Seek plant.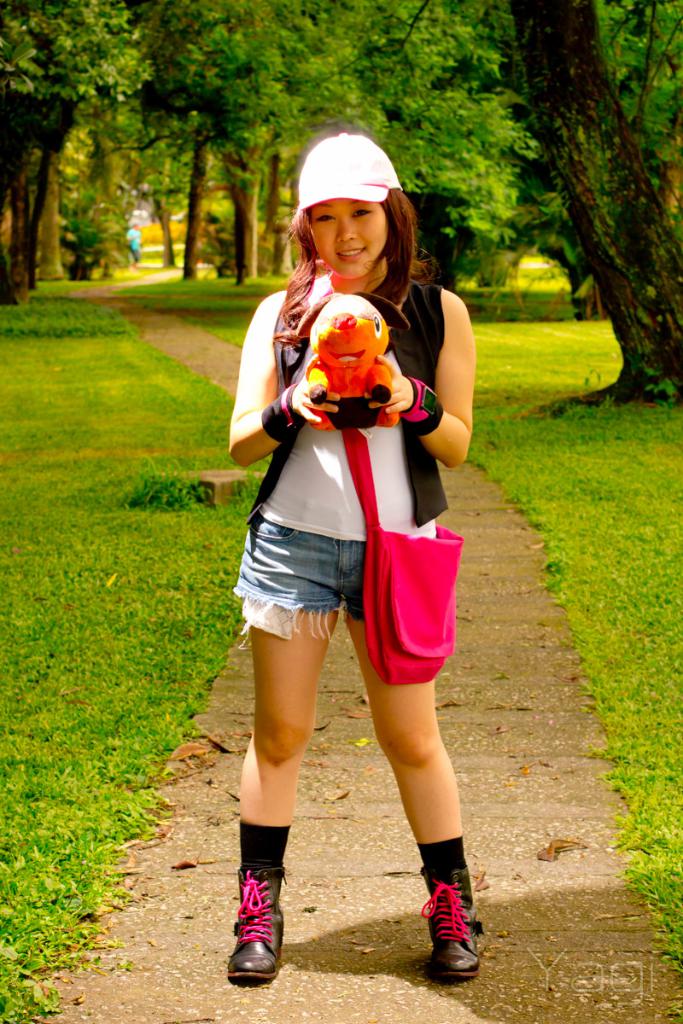
Rect(61, 188, 155, 267).
